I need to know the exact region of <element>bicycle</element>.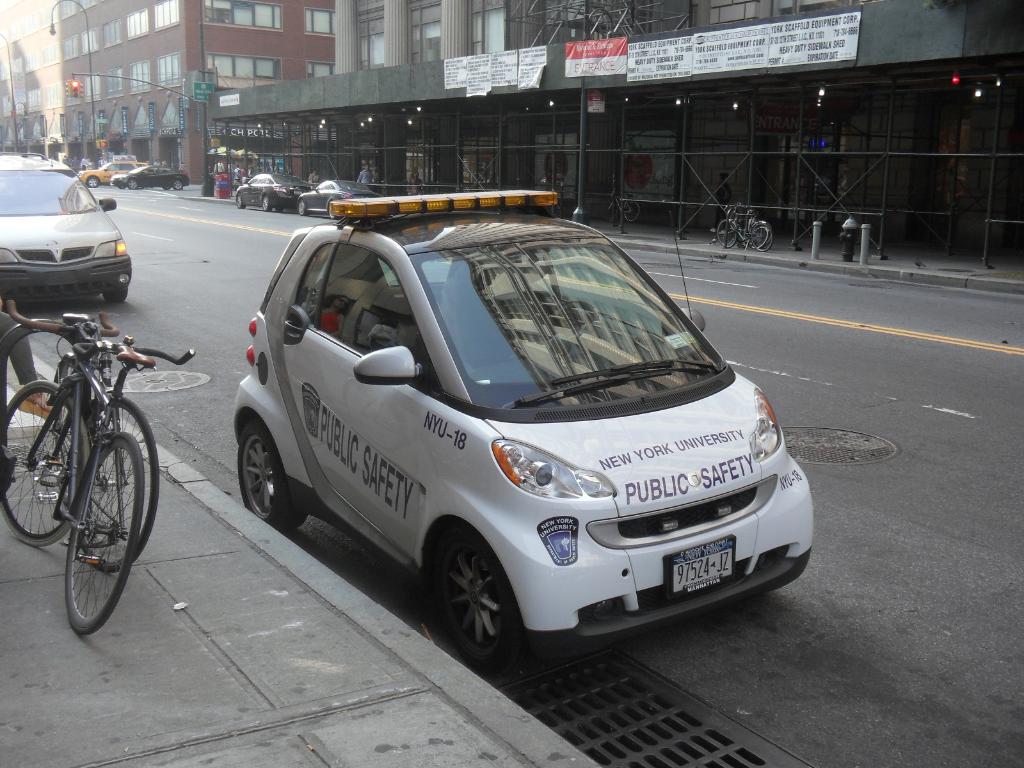
Region: 716/205/771/253.
